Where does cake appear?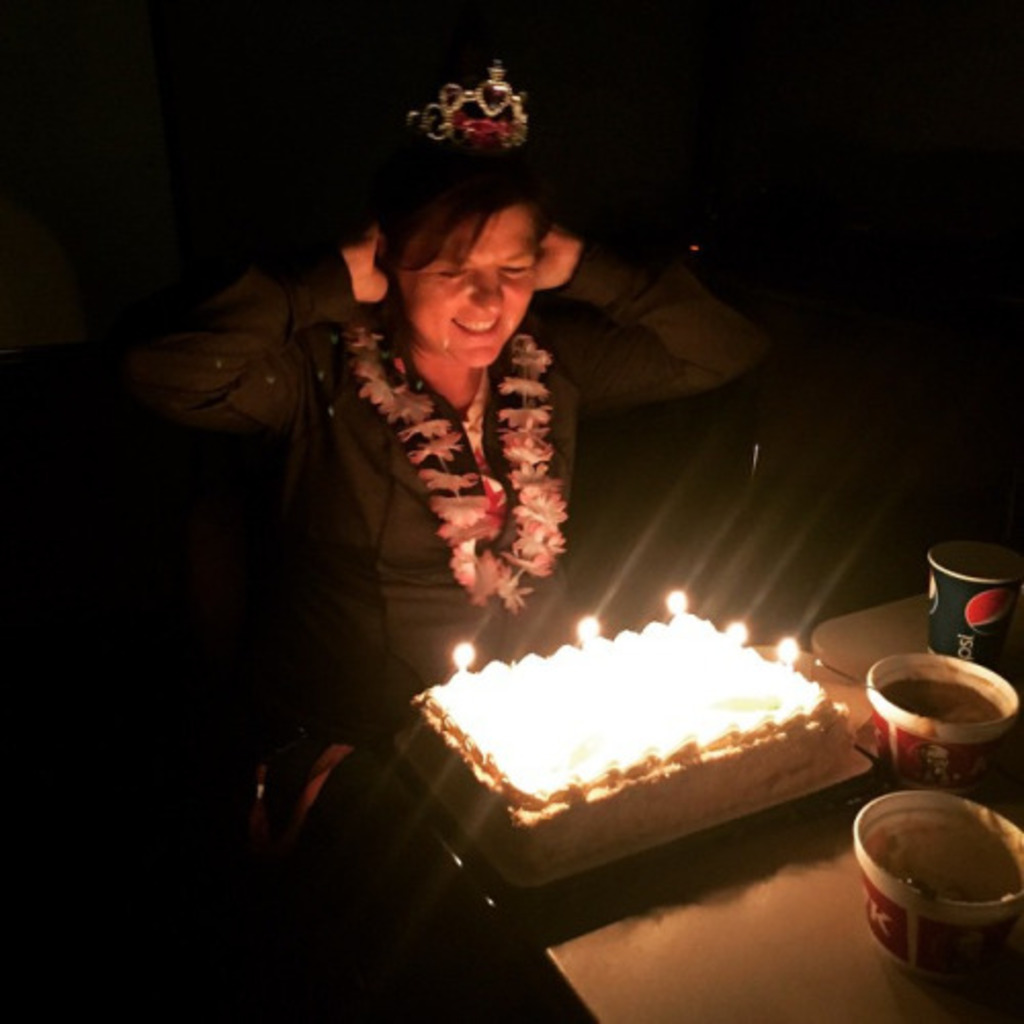
Appears at pyautogui.locateOnScreen(408, 606, 854, 866).
